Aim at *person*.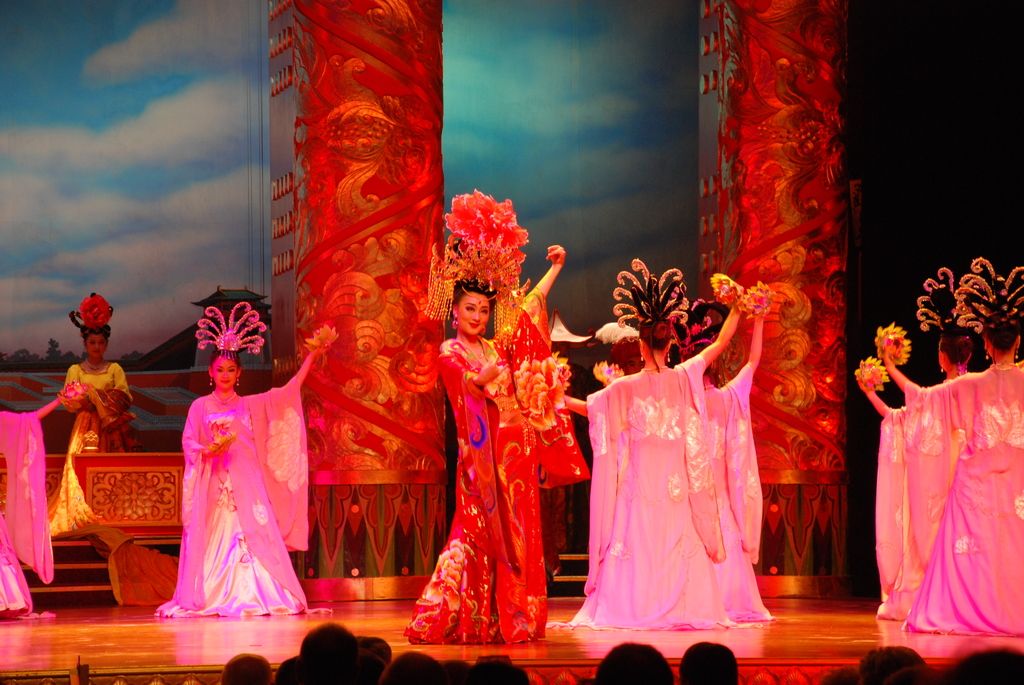
Aimed at crop(874, 254, 1023, 636).
